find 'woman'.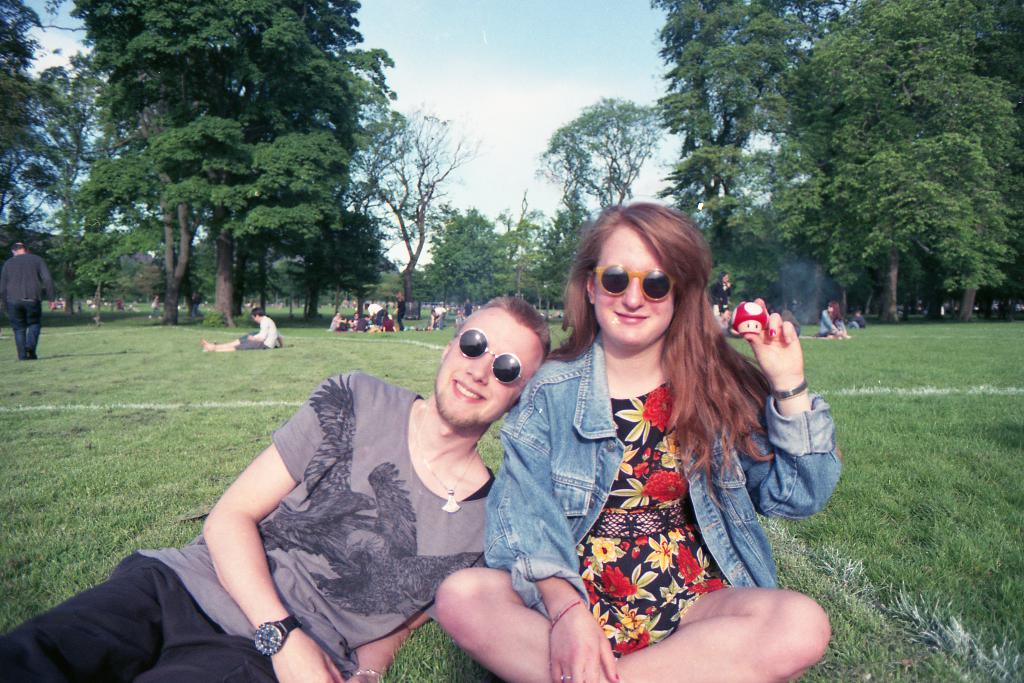
381,195,799,658.
